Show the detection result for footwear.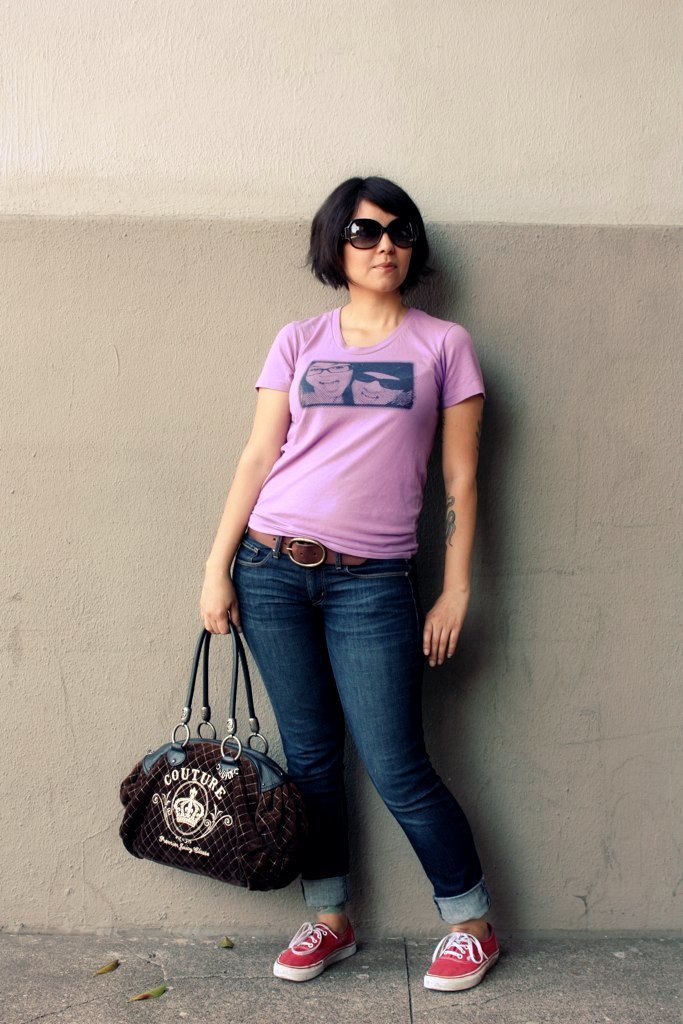
pyautogui.locateOnScreen(281, 913, 364, 988).
